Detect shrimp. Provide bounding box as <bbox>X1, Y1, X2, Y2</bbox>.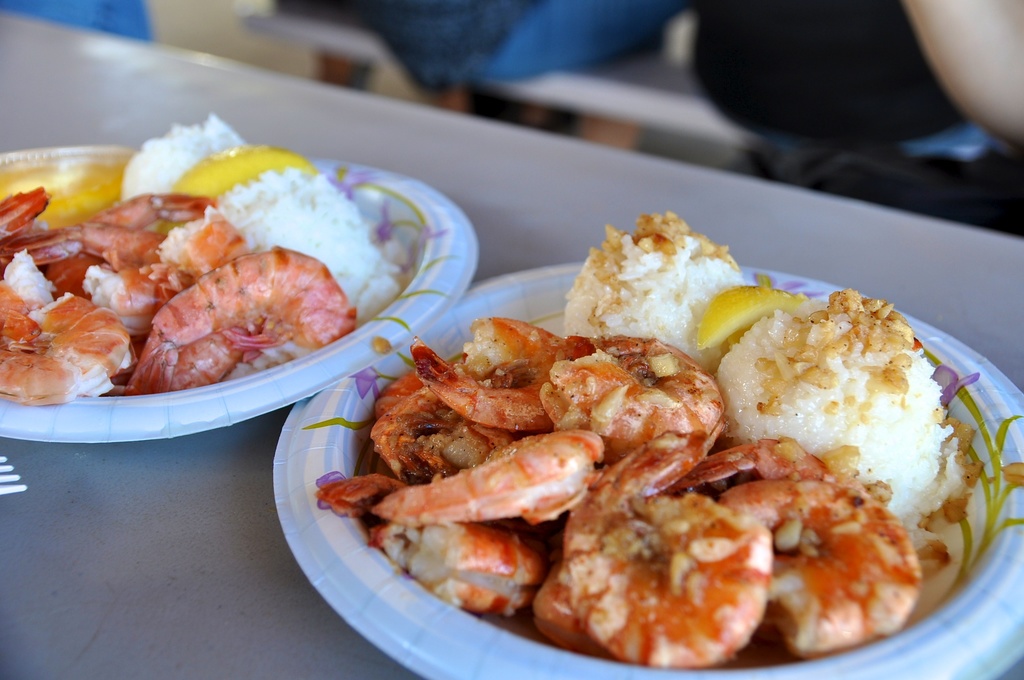
<bbox>315, 426, 605, 526</bbox>.
